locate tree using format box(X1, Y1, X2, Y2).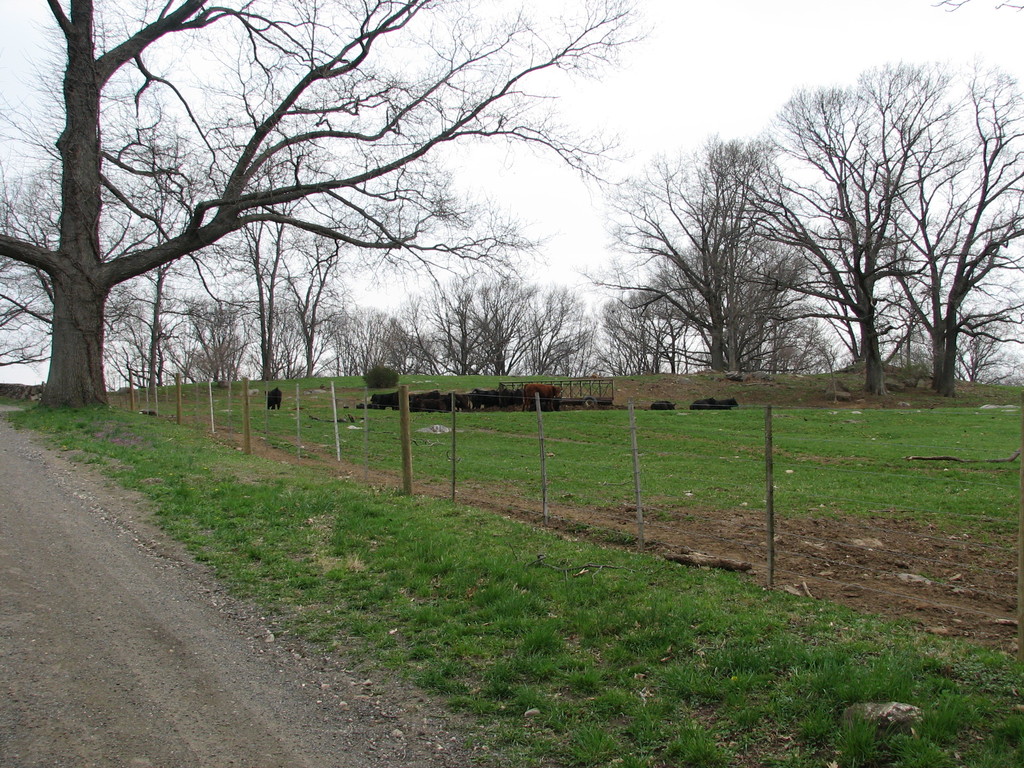
box(591, 127, 851, 389).
